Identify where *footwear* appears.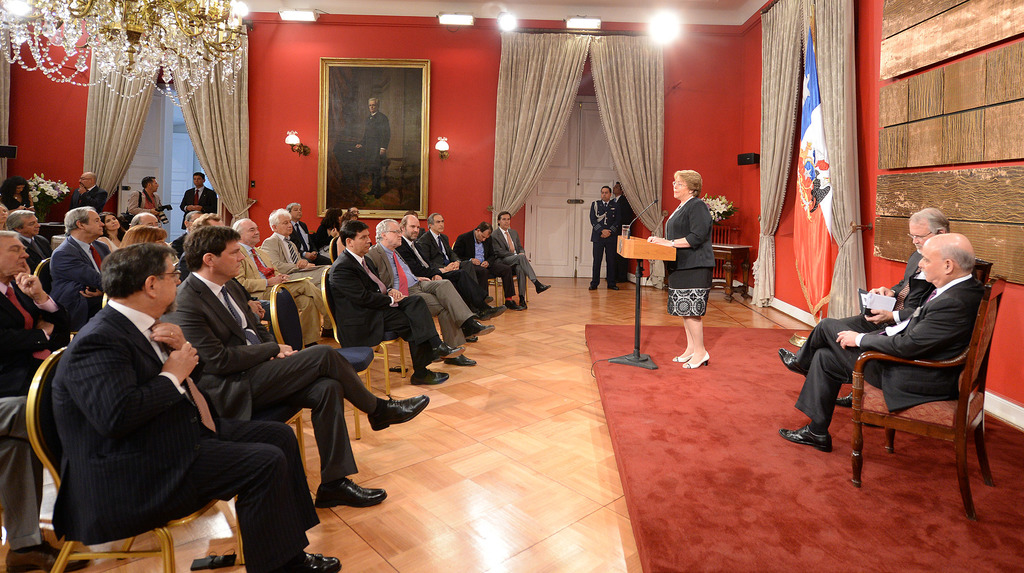
Appears at l=502, t=299, r=522, b=311.
